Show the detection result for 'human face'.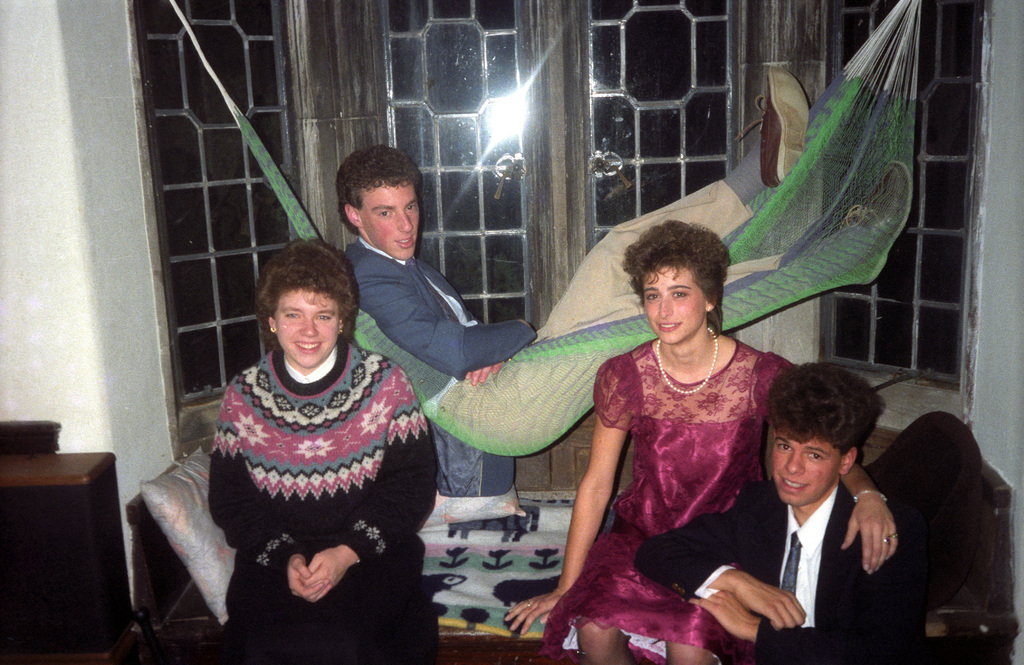
354,185,419,258.
